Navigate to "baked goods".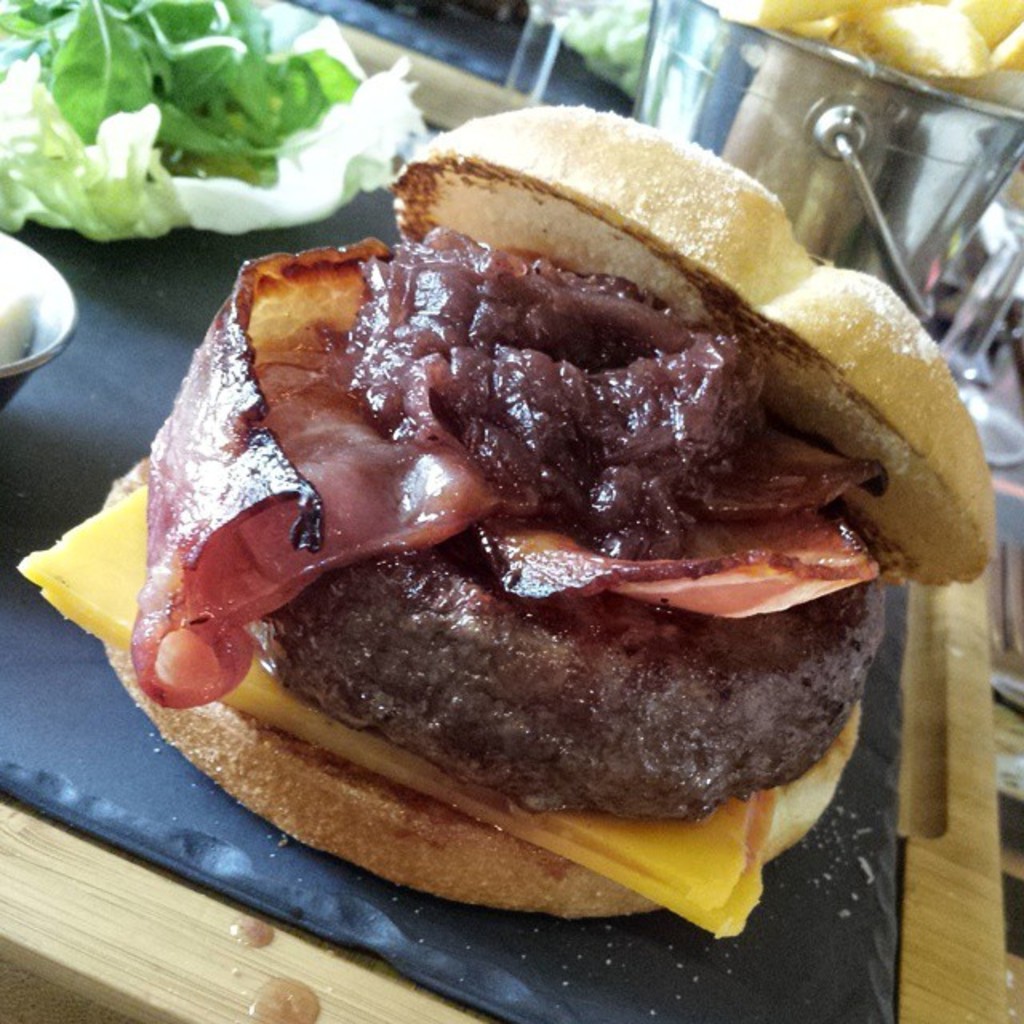
Navigation target: box(16, 93, 978, 930).
